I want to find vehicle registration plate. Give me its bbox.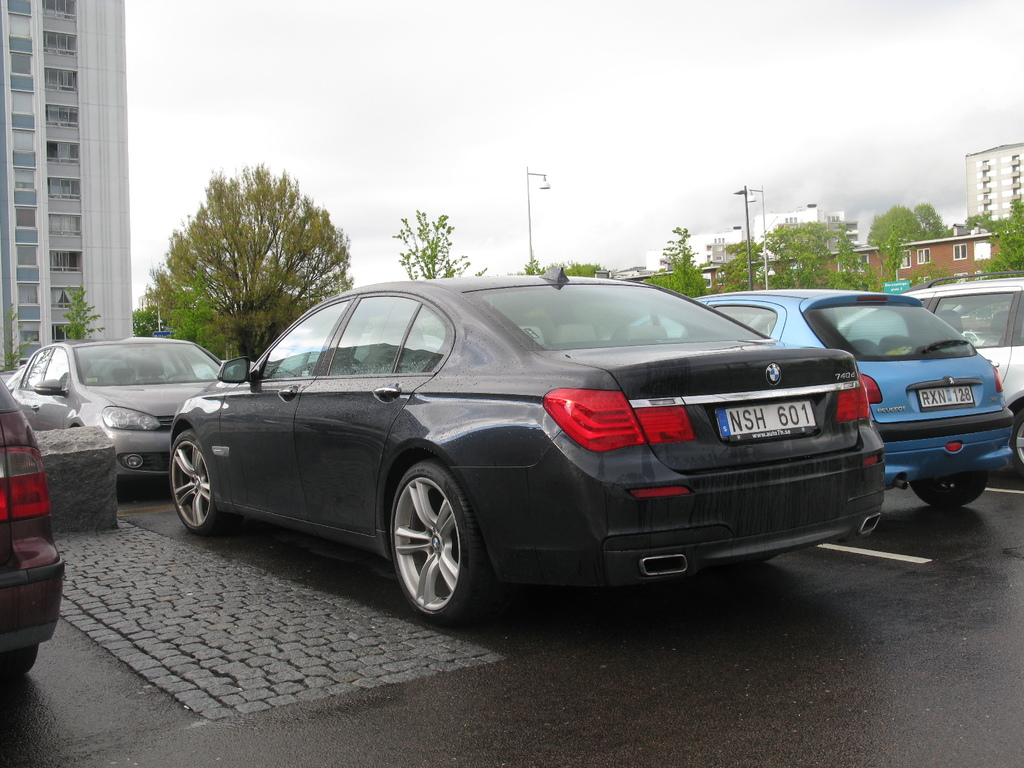
region(914, 383, 976, 412).
